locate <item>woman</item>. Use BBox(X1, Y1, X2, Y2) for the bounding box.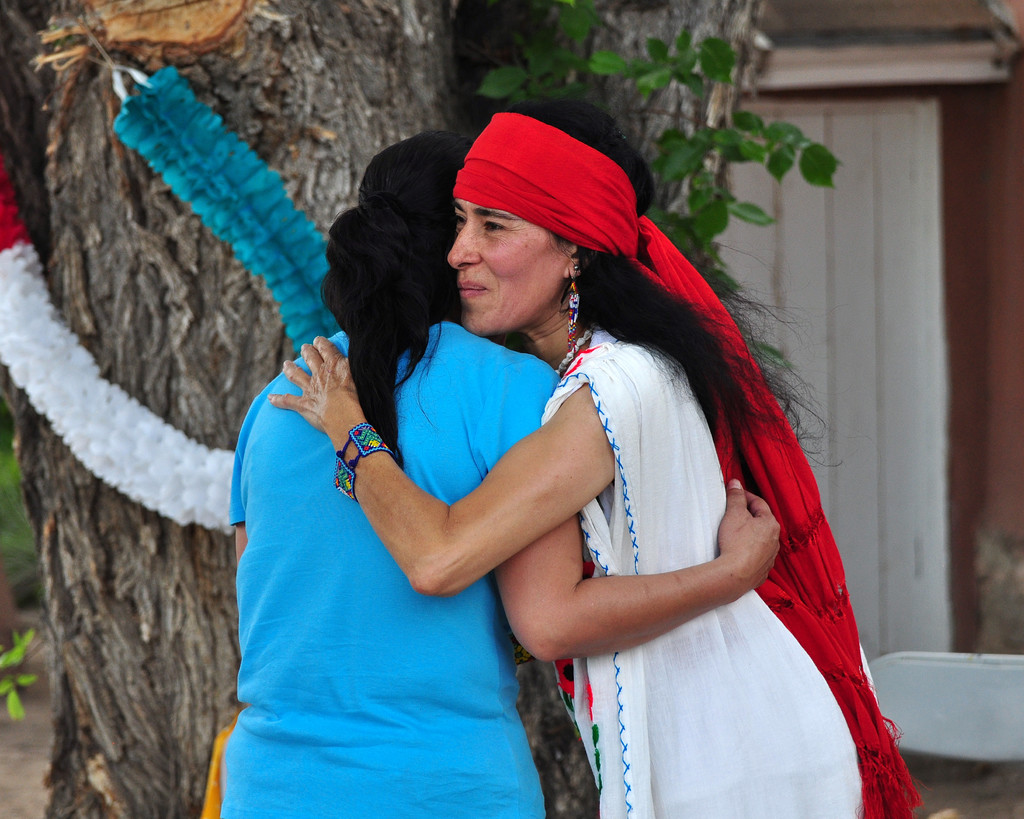
BBox(227, 126, 785, 818).
